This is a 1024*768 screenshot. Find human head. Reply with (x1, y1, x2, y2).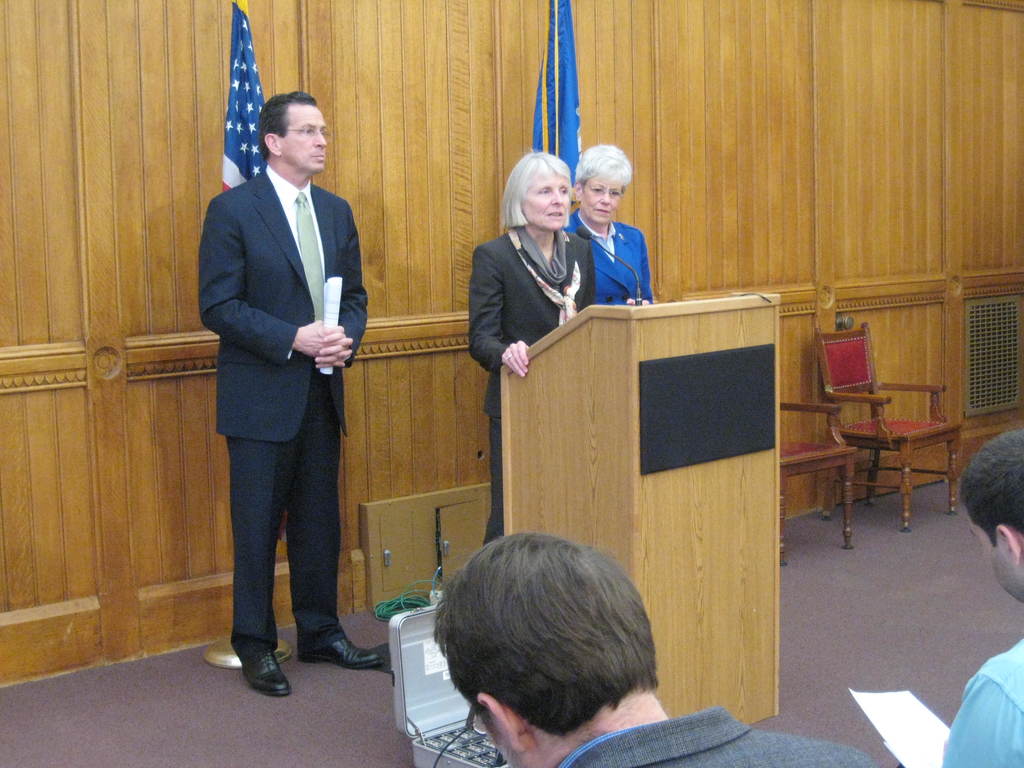
(960, 427, 1023, 605).
